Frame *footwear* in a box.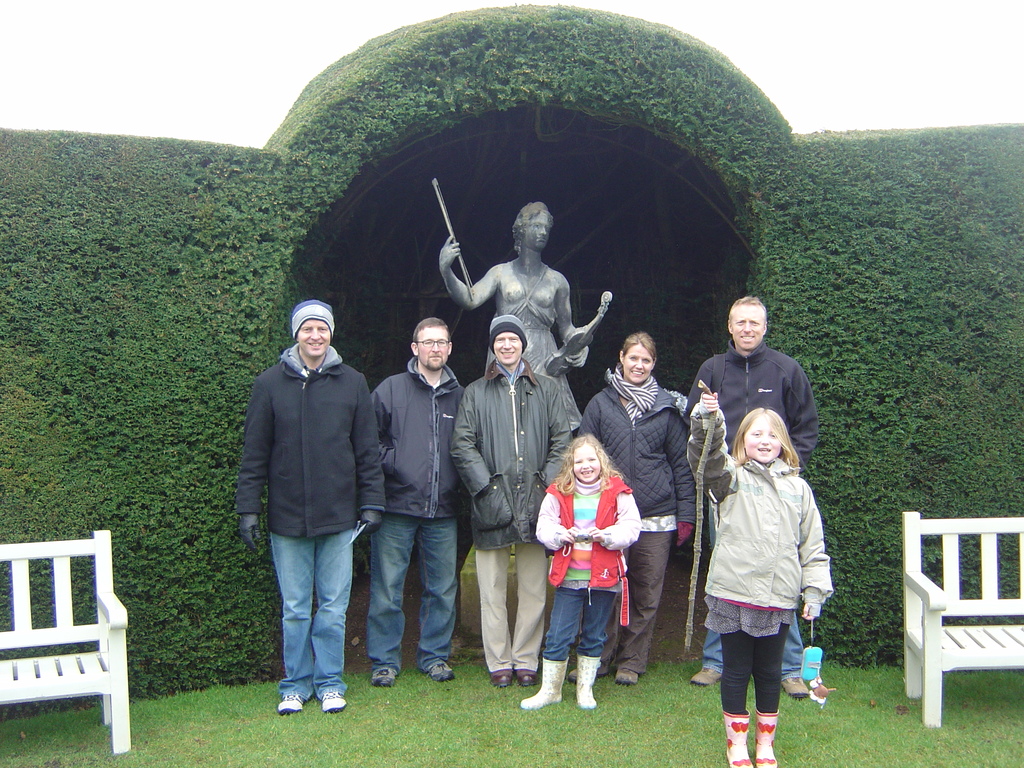
(372,667,401,688).
